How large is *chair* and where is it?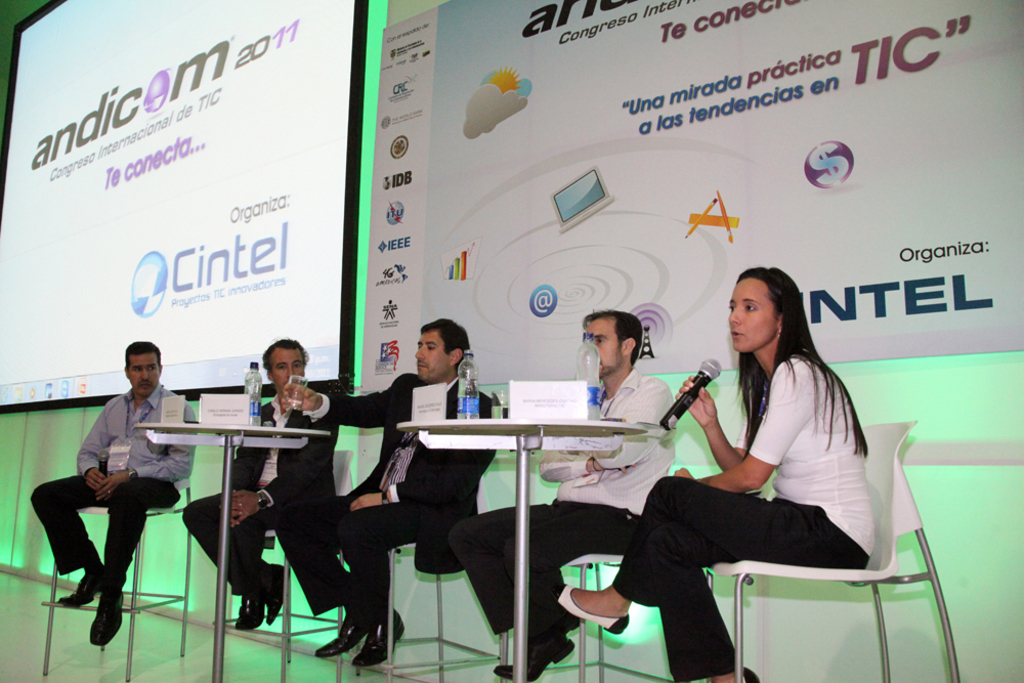
Bounding box: [226, 442, 348, 682].
